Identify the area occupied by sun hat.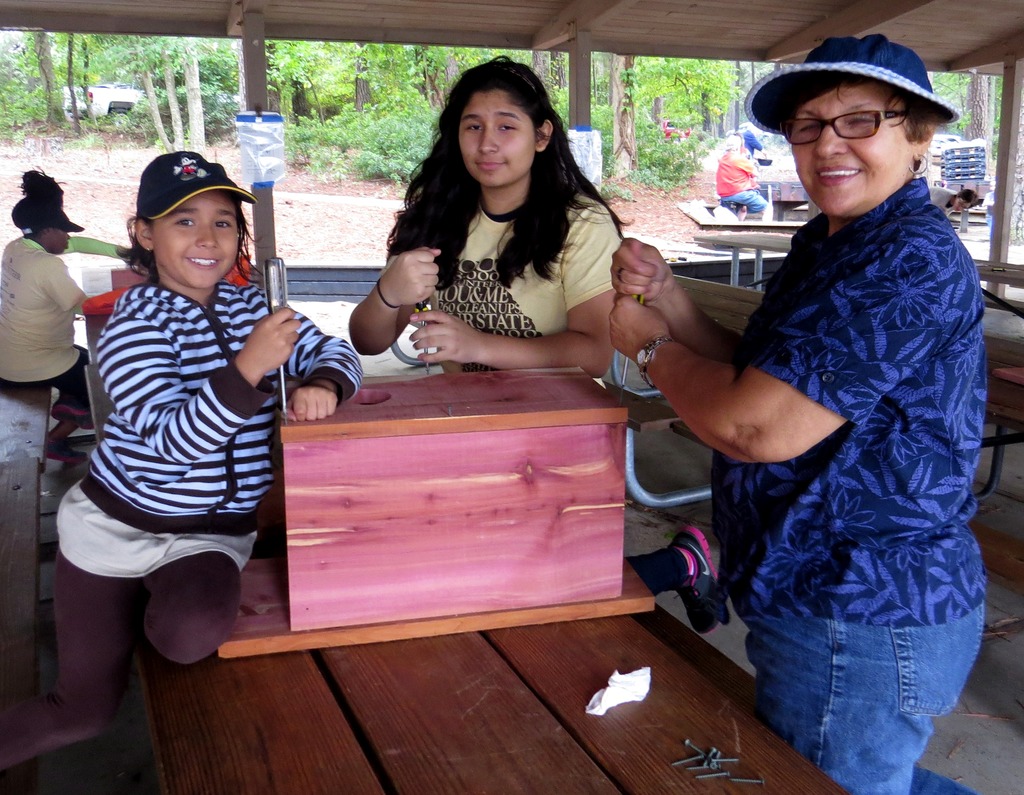
Area: {"x1": 137, "y1": 151, "x2": 257, "y2": 221}.
